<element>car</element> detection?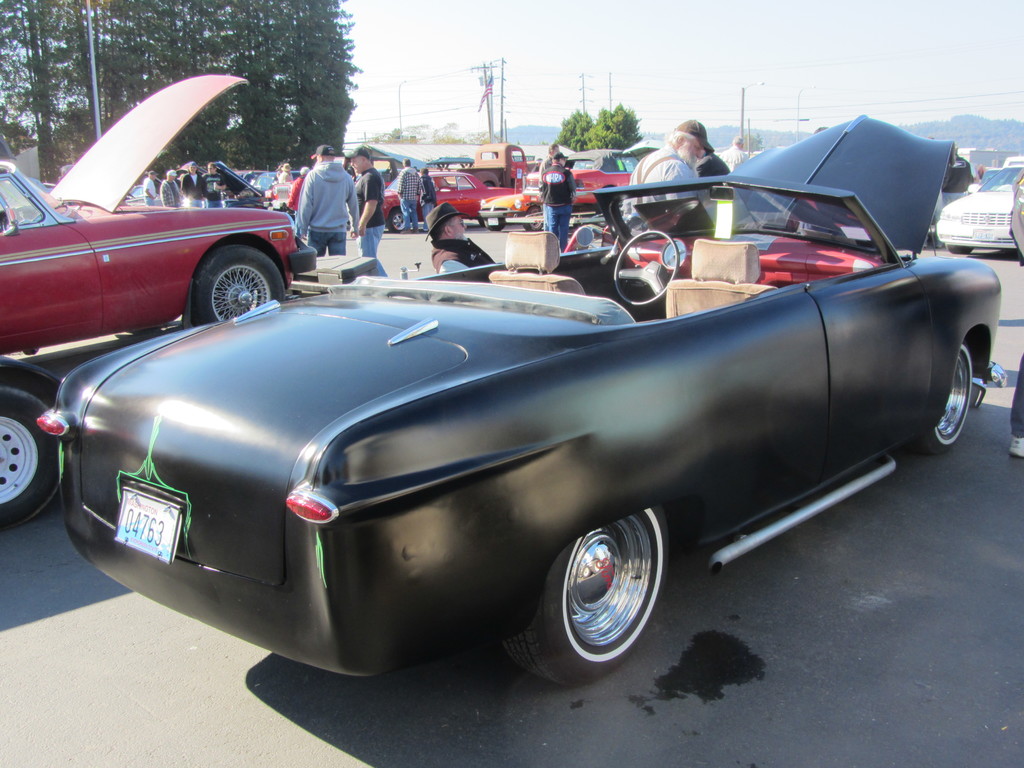
pyautogui.locateOnScreen(376, 166, 529, 225)
